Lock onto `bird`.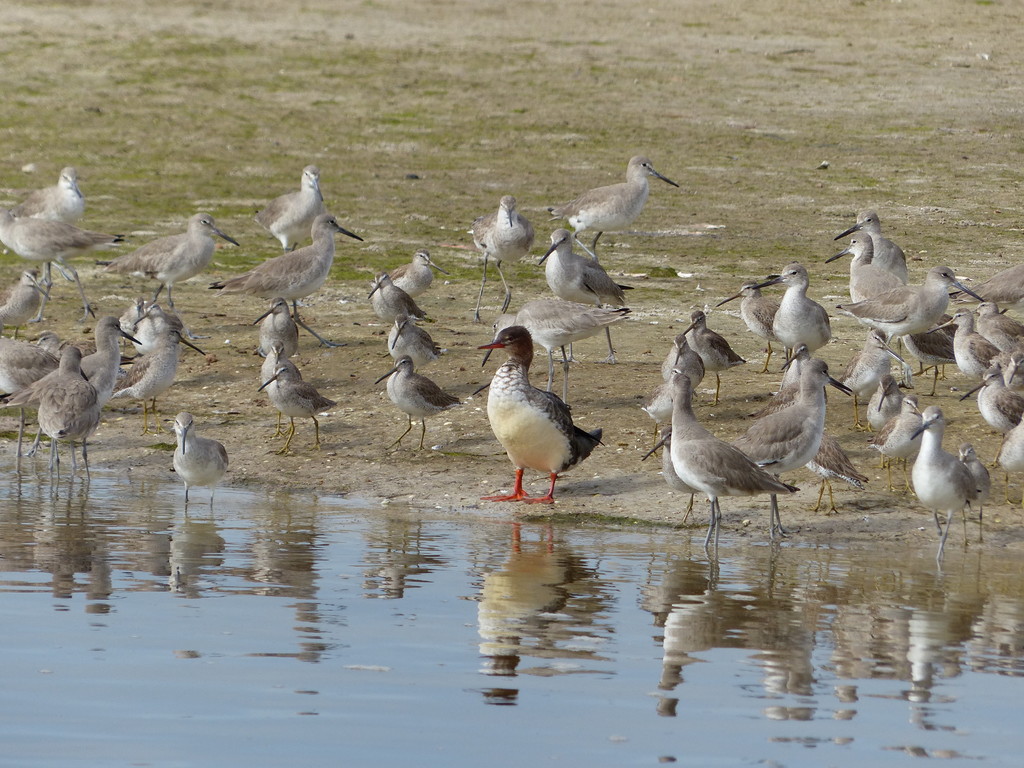
Locked: x1=10 y1=164 x2=101 y2=234.
